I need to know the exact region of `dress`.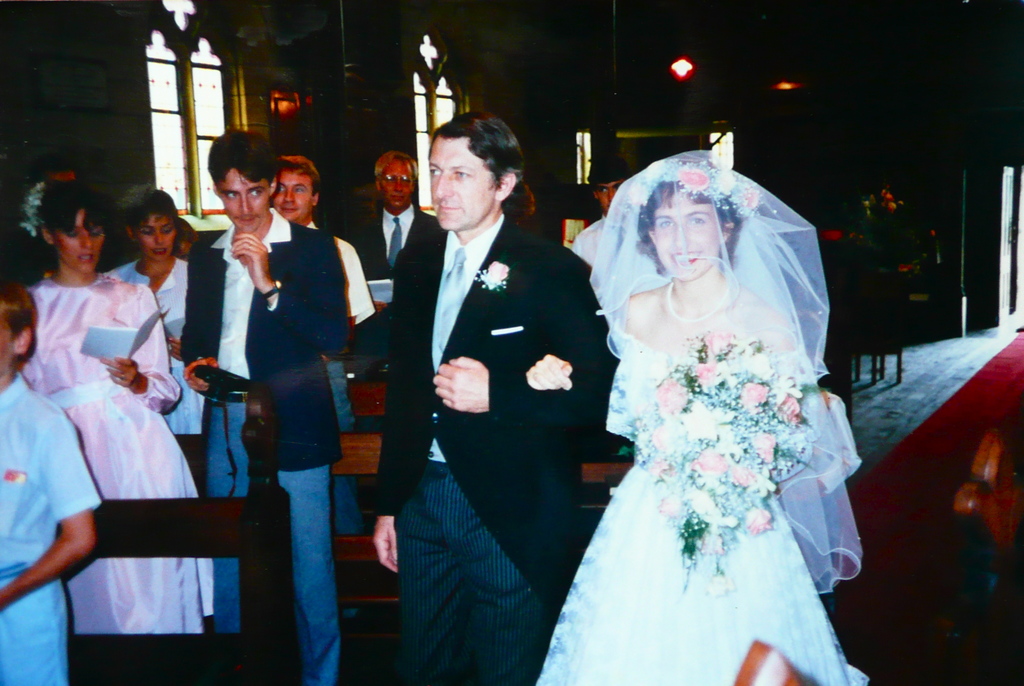
Region: 25 276 216 635.
